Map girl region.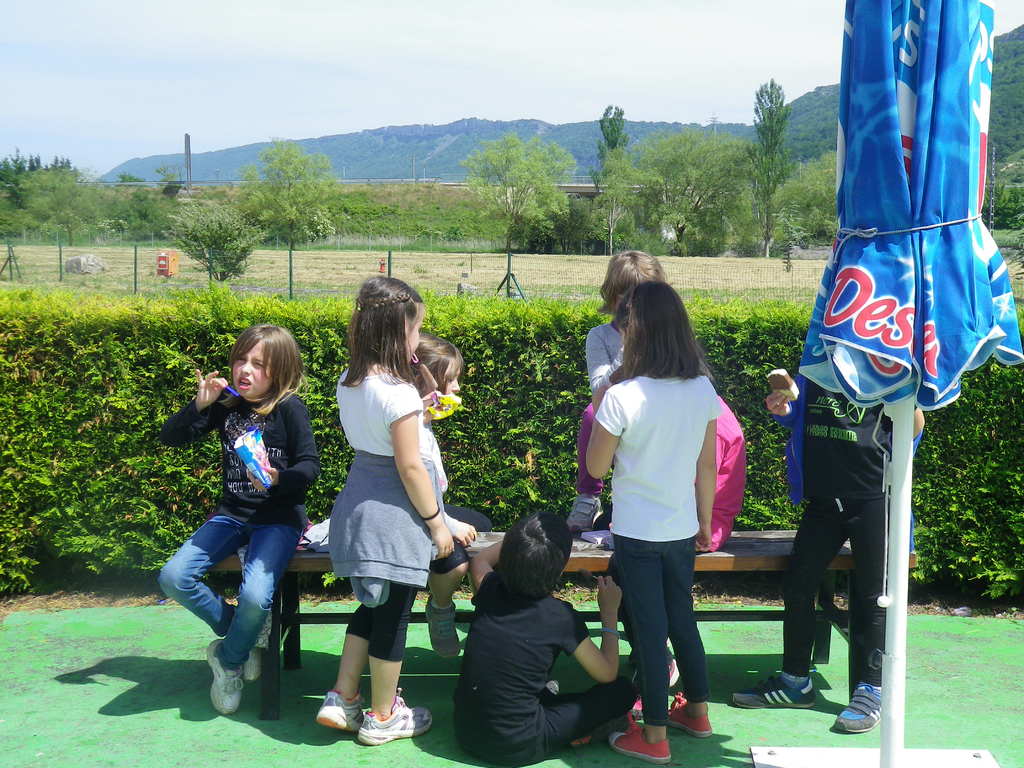
Mapped to {"left": 402, "top": 327, "right": 471, "bottom": 660}.
